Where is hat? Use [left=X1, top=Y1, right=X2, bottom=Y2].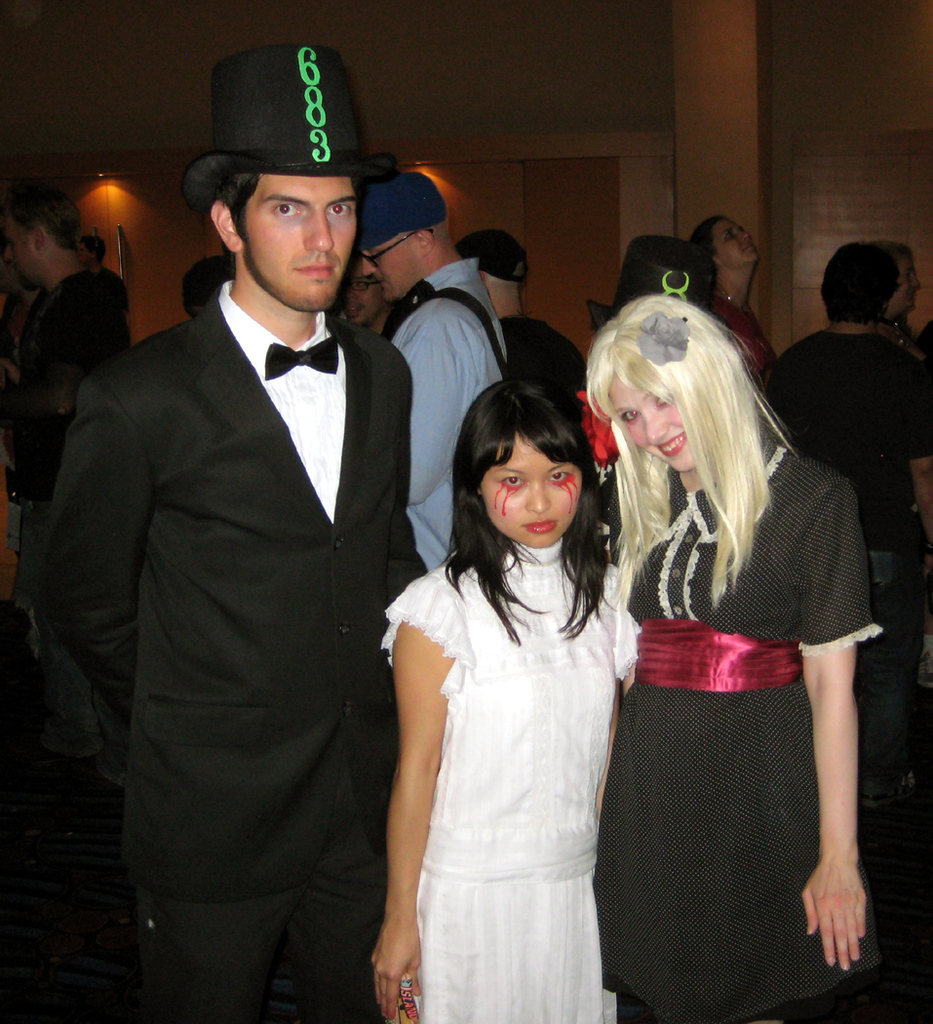
[left=455, top=229, right=528, bottom=282].
